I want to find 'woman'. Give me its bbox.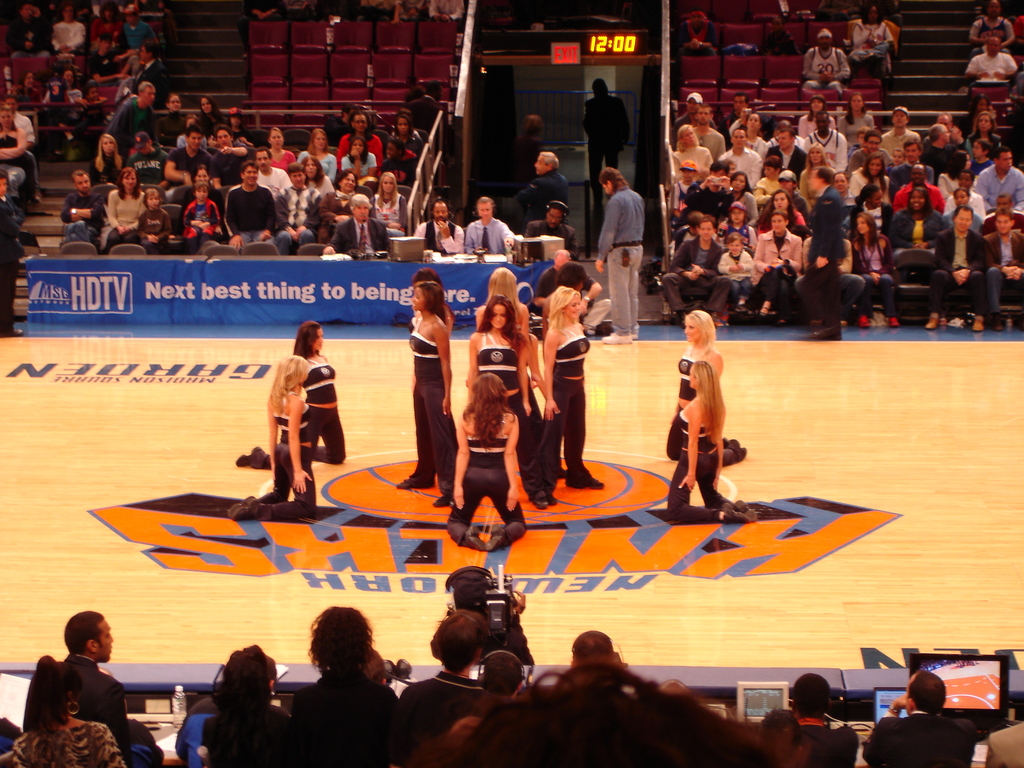
{"left": 0, "top": 104, "right": 30, "bottom": 206}.
